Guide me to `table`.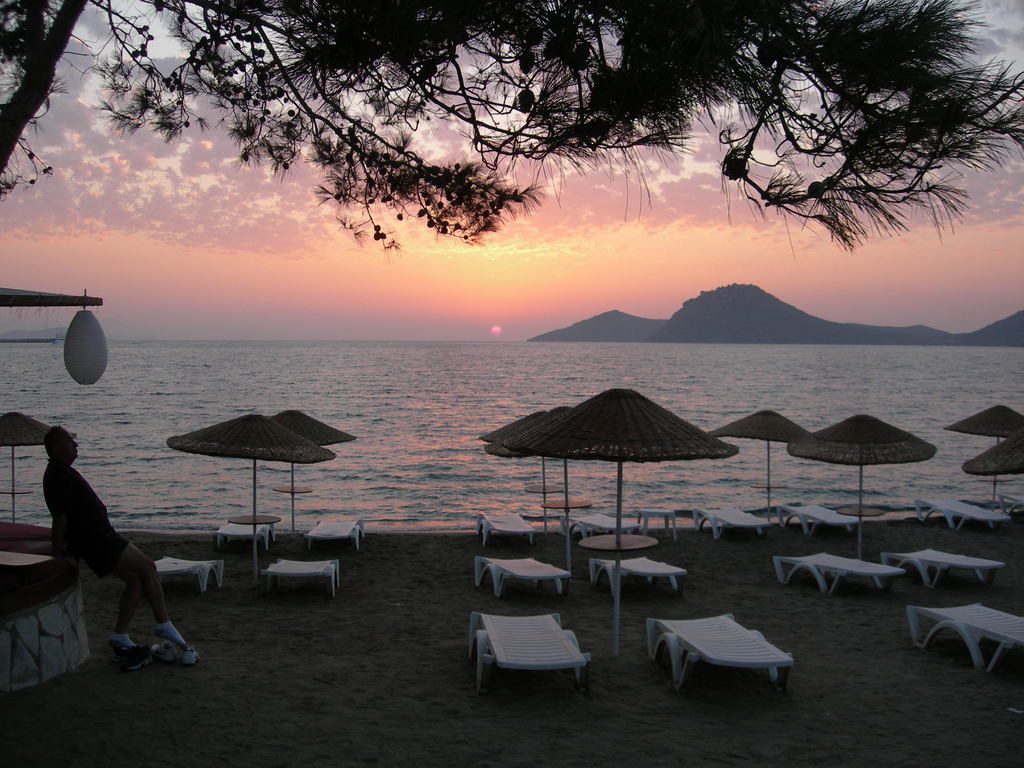
Guidance: box(263, 557, 344, 598).
